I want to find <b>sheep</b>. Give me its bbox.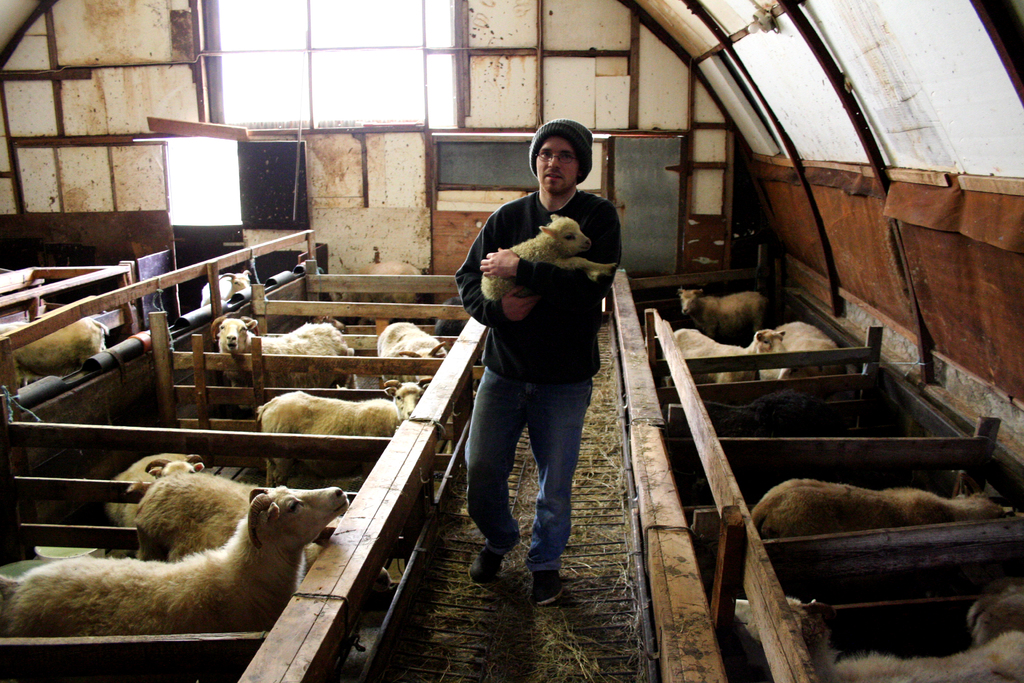
rect(135, 459, 346, 582).
